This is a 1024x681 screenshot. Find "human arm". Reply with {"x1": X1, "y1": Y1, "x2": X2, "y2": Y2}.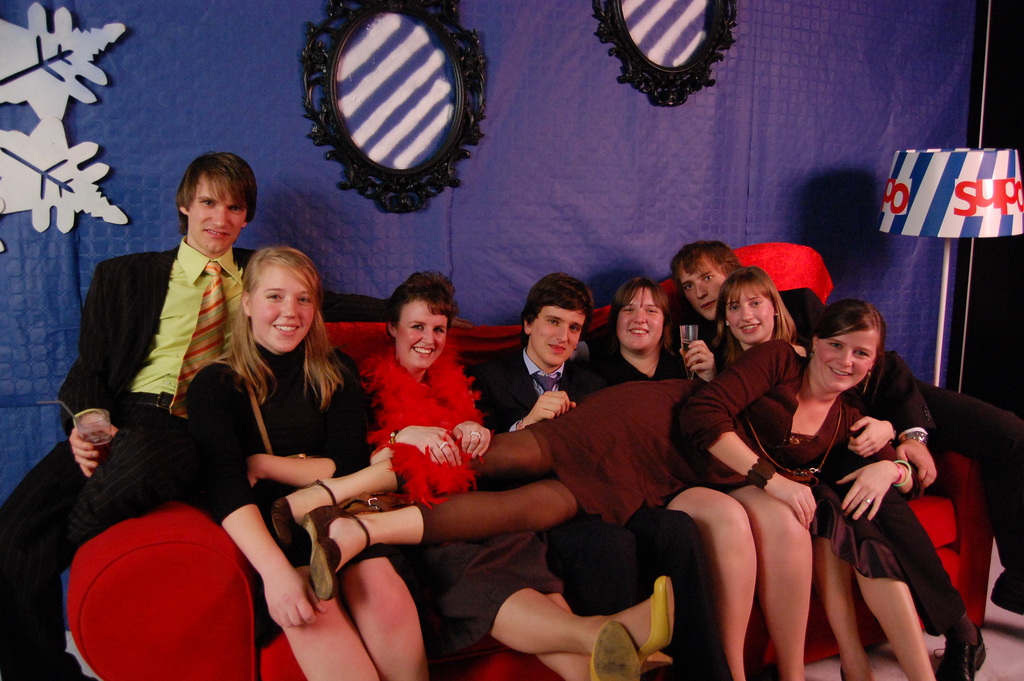
{"x1": 676, "y1": 338, "x2": 811, "y2": 528}.
